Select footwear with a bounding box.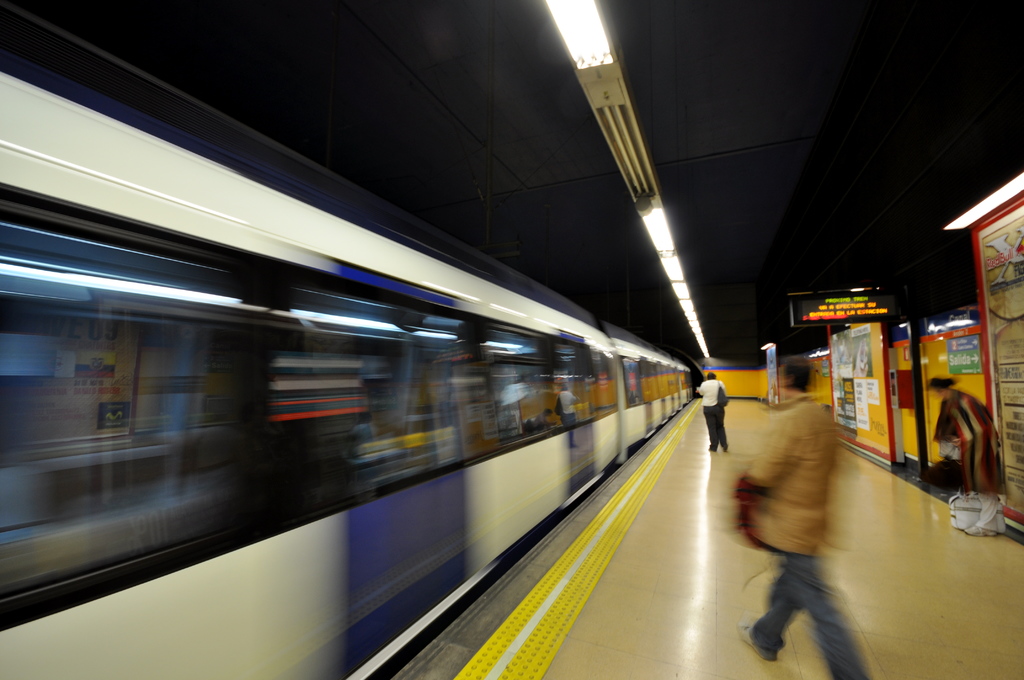
[x1=706, y1=446, x2=716, y2=455].
